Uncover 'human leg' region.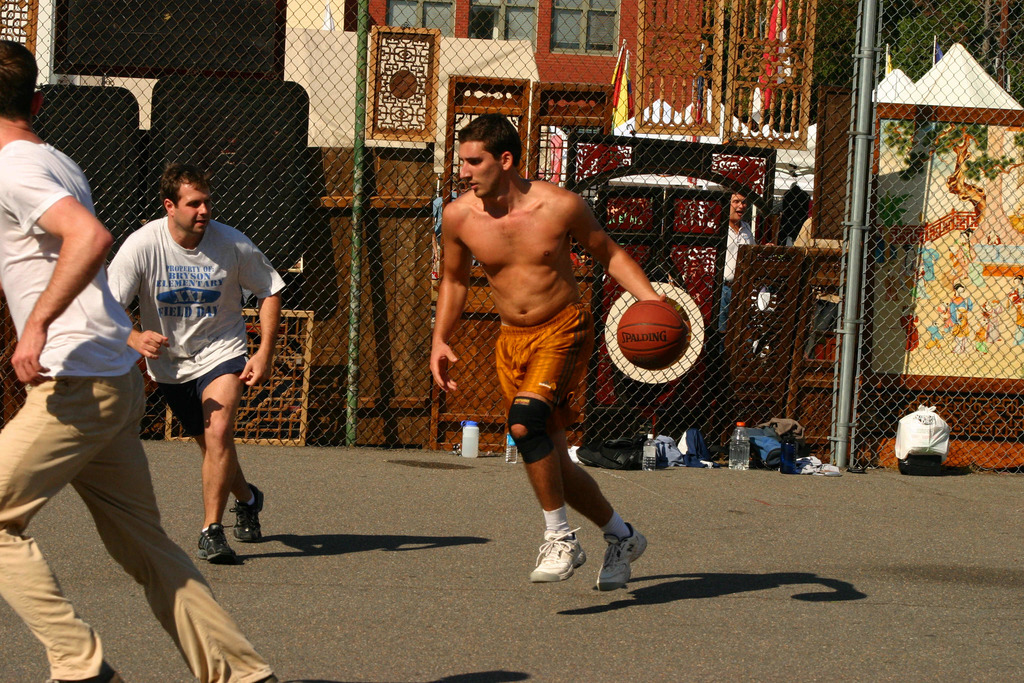
Uncovered: [184, 421, 265, 539].
